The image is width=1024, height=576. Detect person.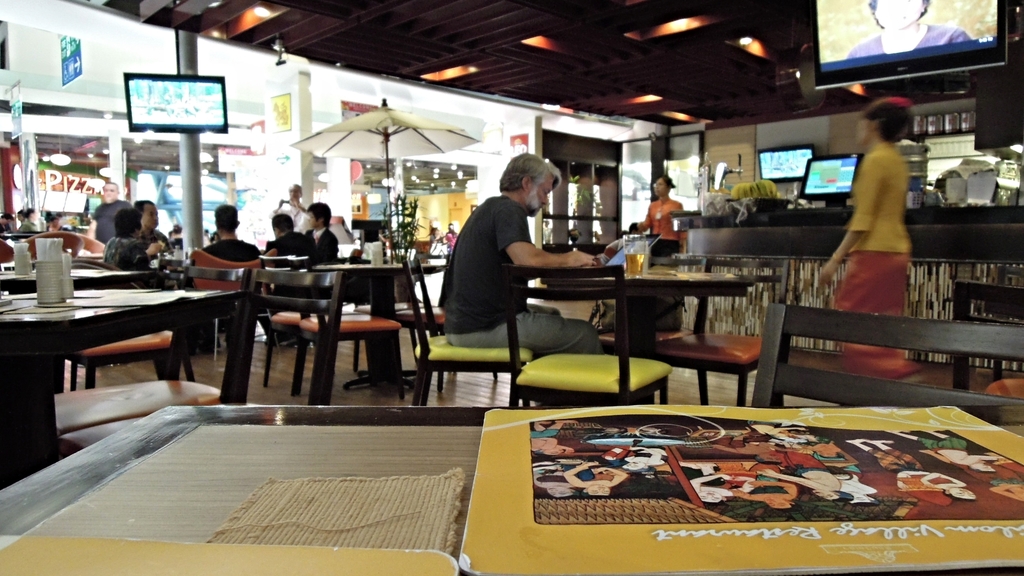
Detection: bbox=(434, 149, 605, 368).
